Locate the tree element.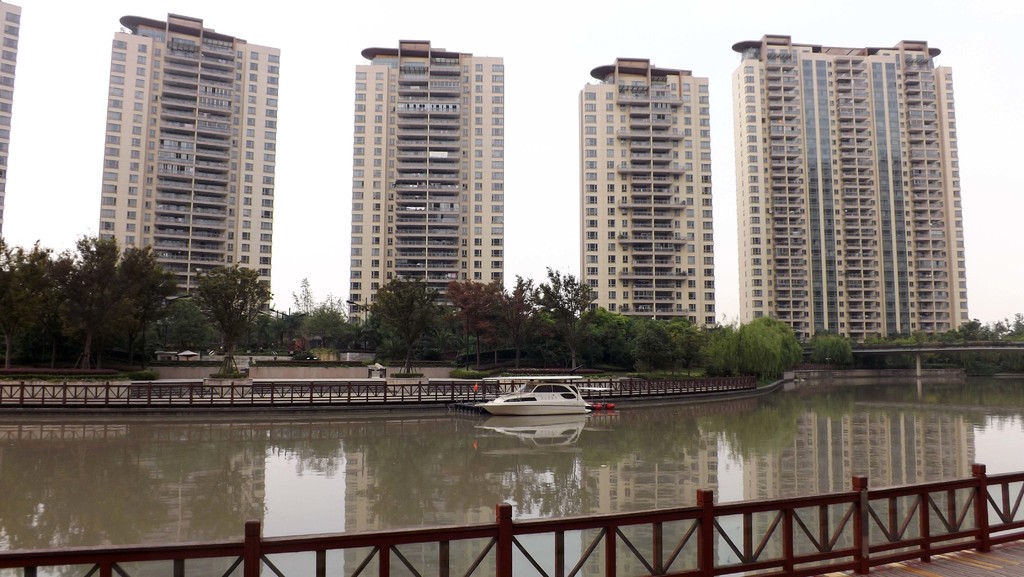
Element bbox: (194, 263, 276, 377).
